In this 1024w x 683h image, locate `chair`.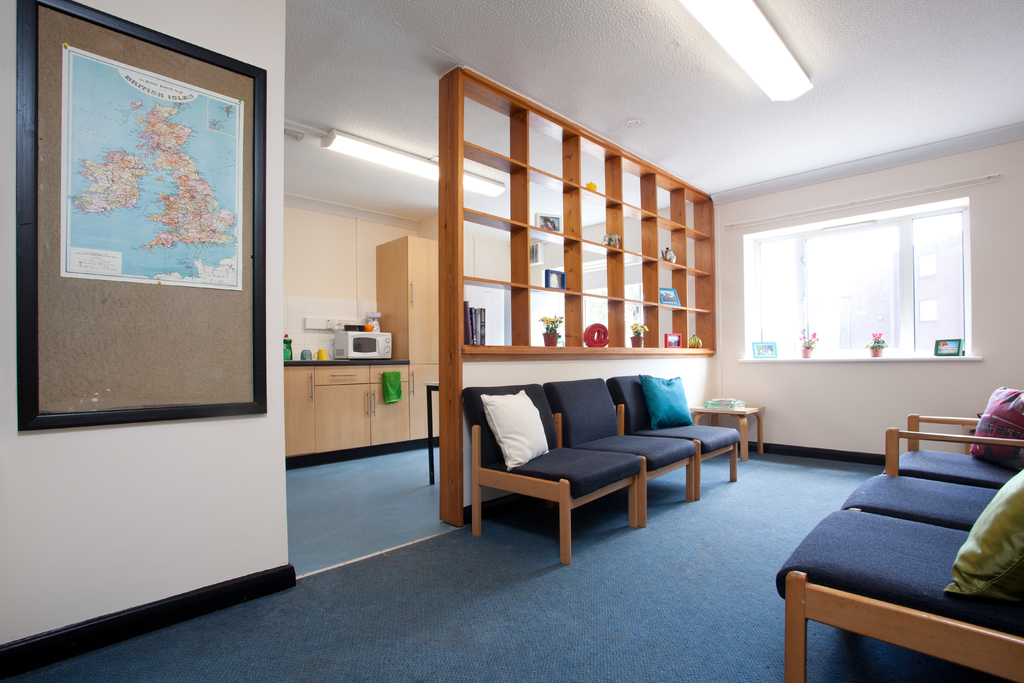
Bounding box: (x1=462, y1=381, x2=642, y2=570).
